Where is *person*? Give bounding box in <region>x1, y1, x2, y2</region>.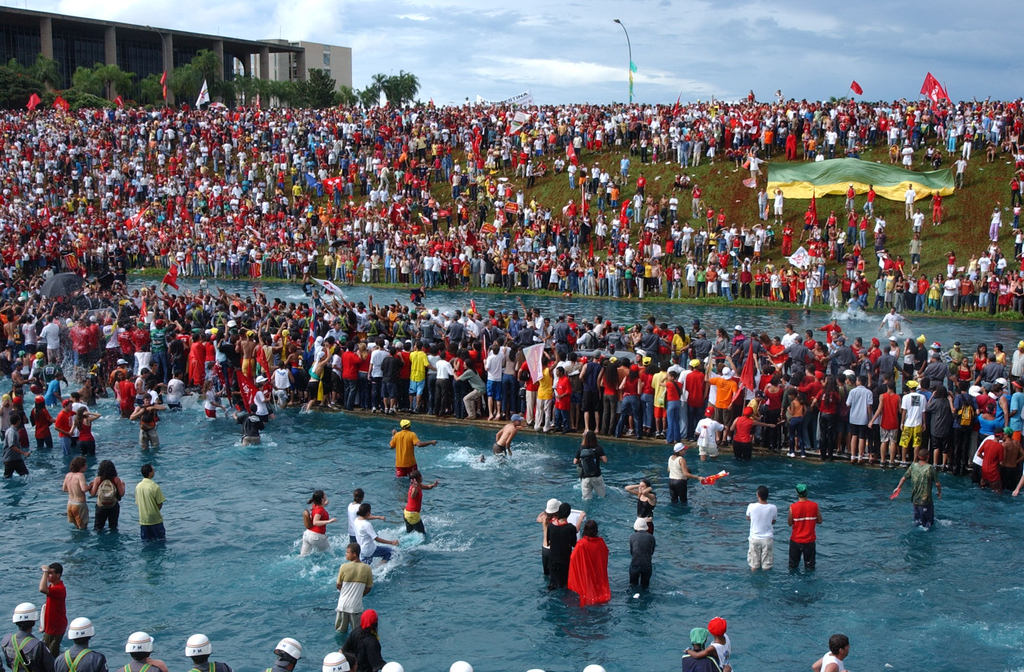
<region>788, 488, 825, 570</region>.
